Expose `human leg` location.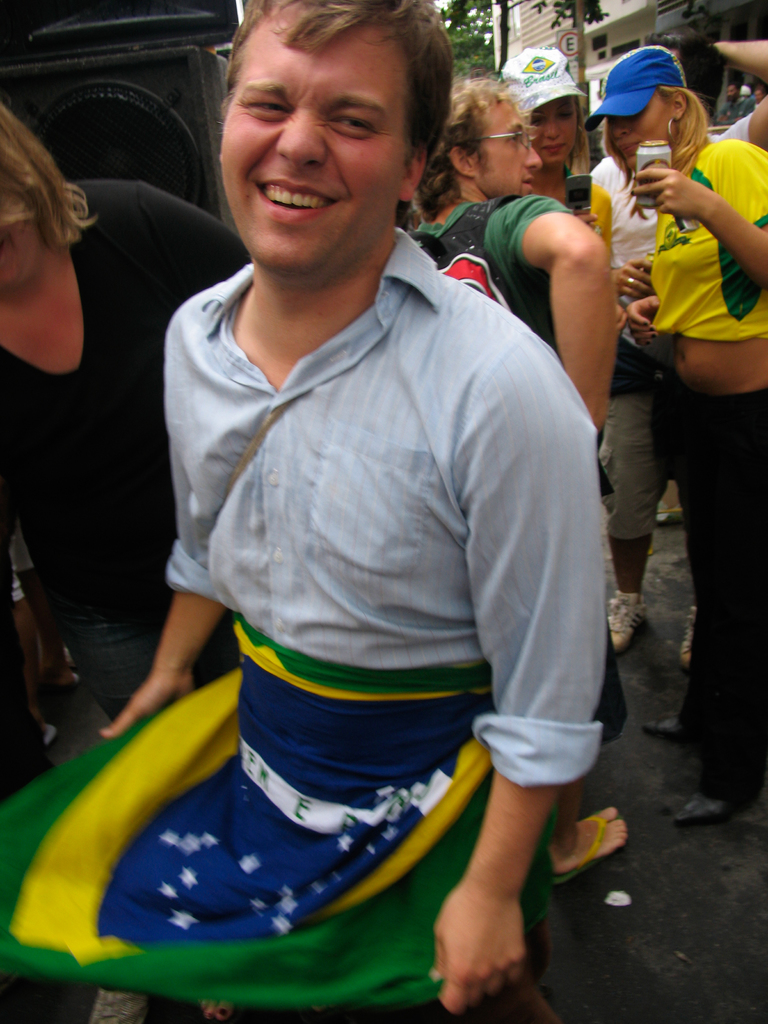
Exposed at Rect(44, 583, 168, 728).
